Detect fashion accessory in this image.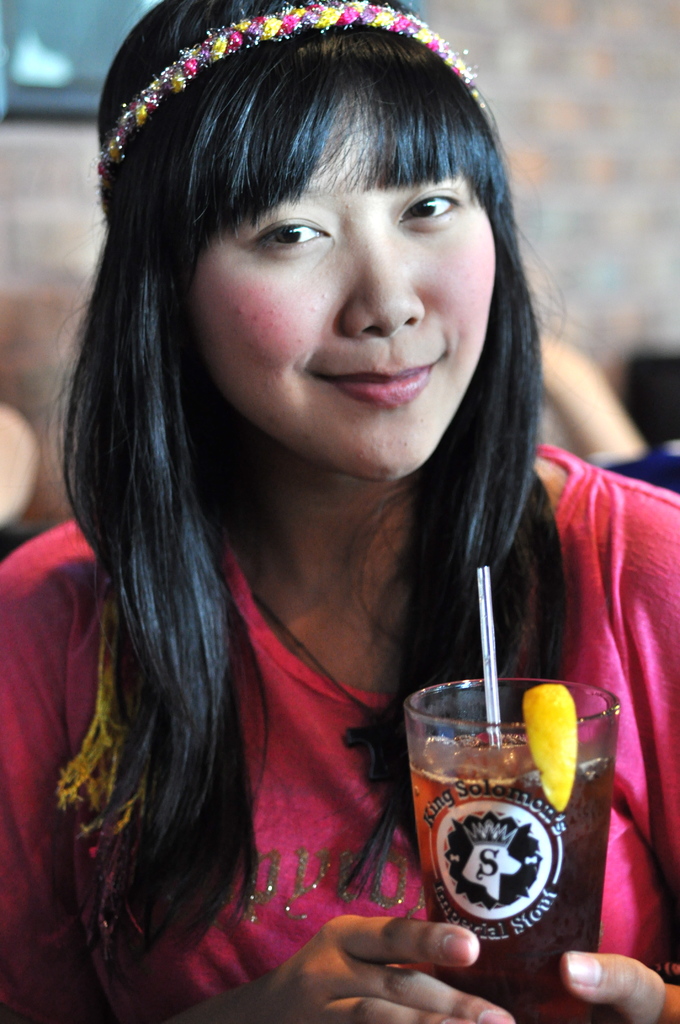
Detection: rect(44, 598, 142, 941).
